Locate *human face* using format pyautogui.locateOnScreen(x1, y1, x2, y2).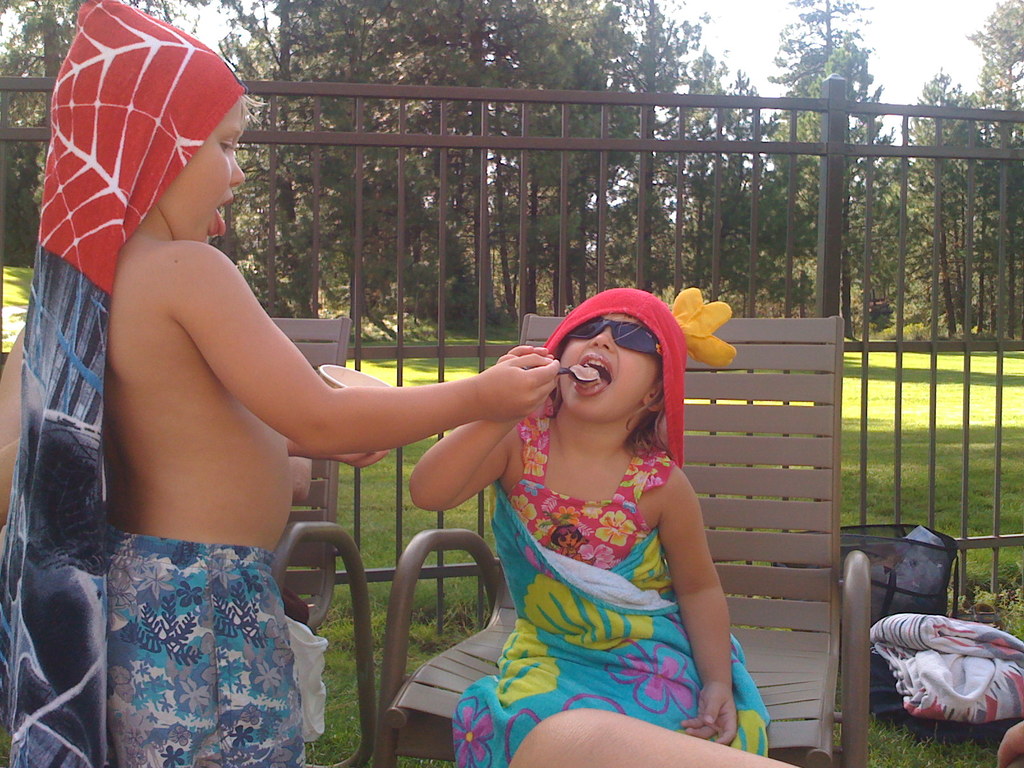
pyautogui.locateOnScreen(559, 310, 661, 422).
